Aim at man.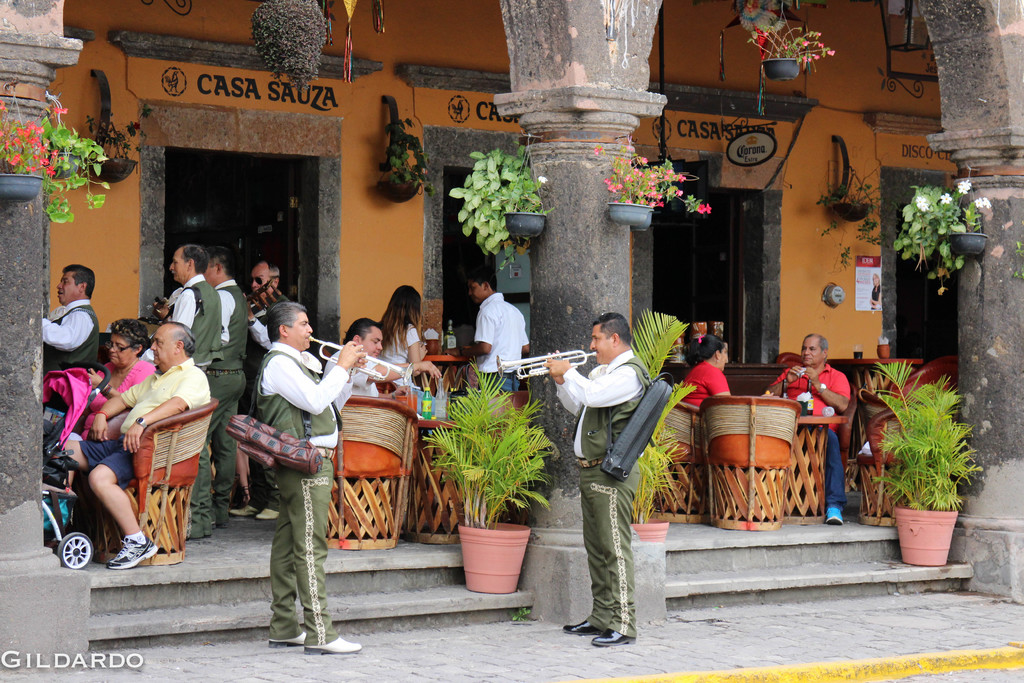
Aimed at <region>59, 318, 212, 567</region>.
